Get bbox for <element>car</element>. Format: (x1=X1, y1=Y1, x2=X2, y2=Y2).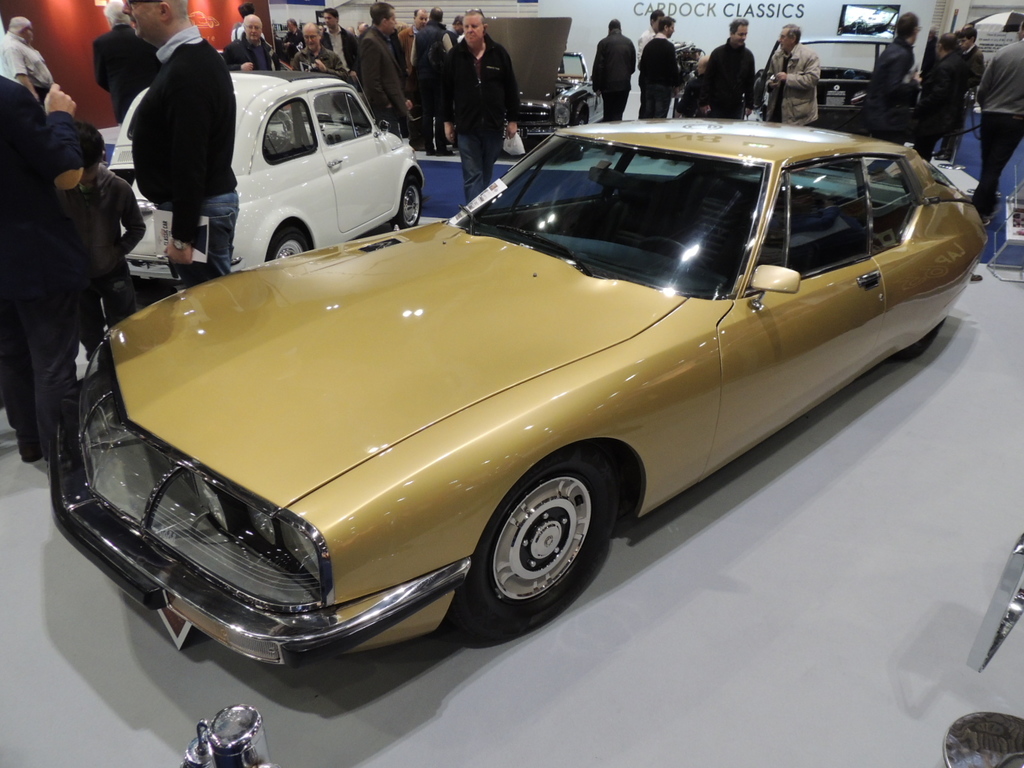
(x1=107, y1=68, x2=427, y2=285).
